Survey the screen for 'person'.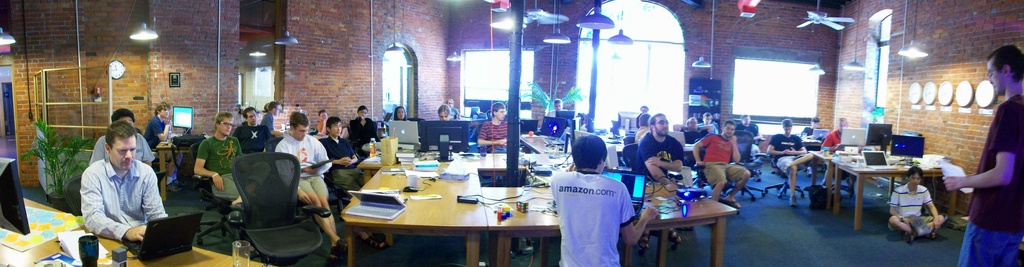
Survey found: Rect(548, 131, 659, 266).
